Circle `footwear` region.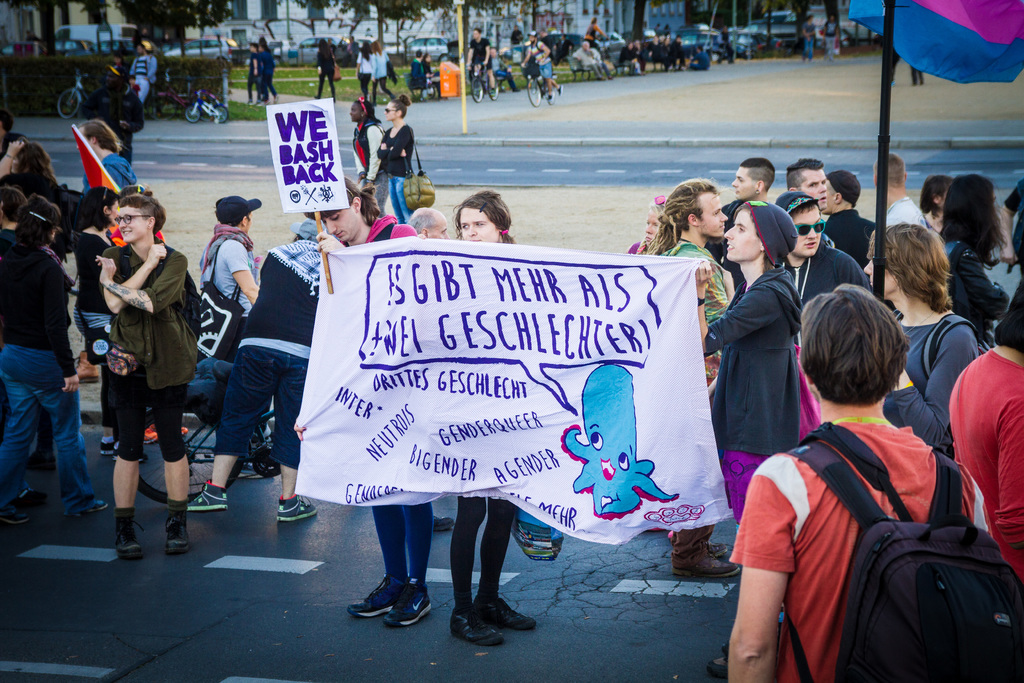
Region: left=673, top=552, right=737, bottom=577.
